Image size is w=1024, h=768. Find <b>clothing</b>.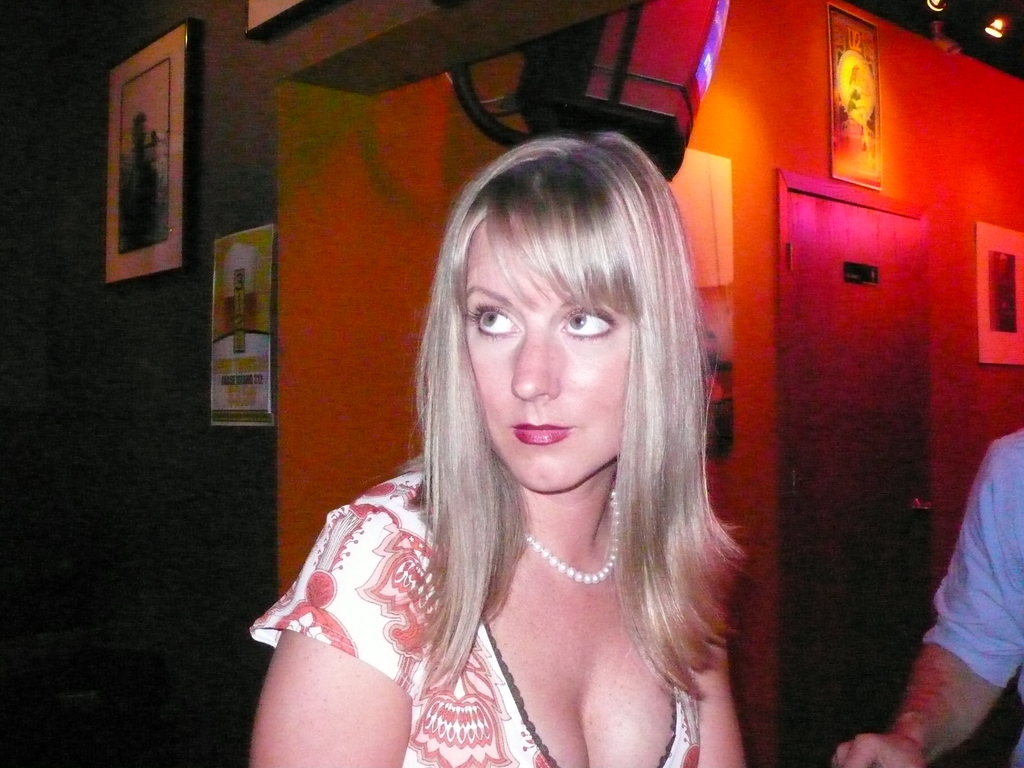
pyautogui.locateOnScreen(313, 350, 785, 744).
